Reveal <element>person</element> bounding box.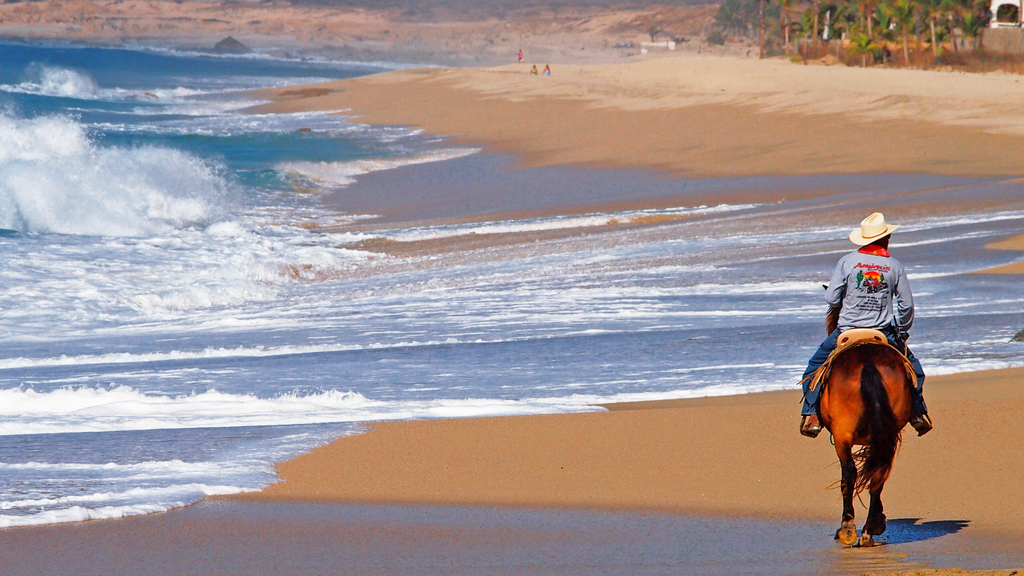
Revealed: (x1=800, y1=208, x2=935, y2=438).
